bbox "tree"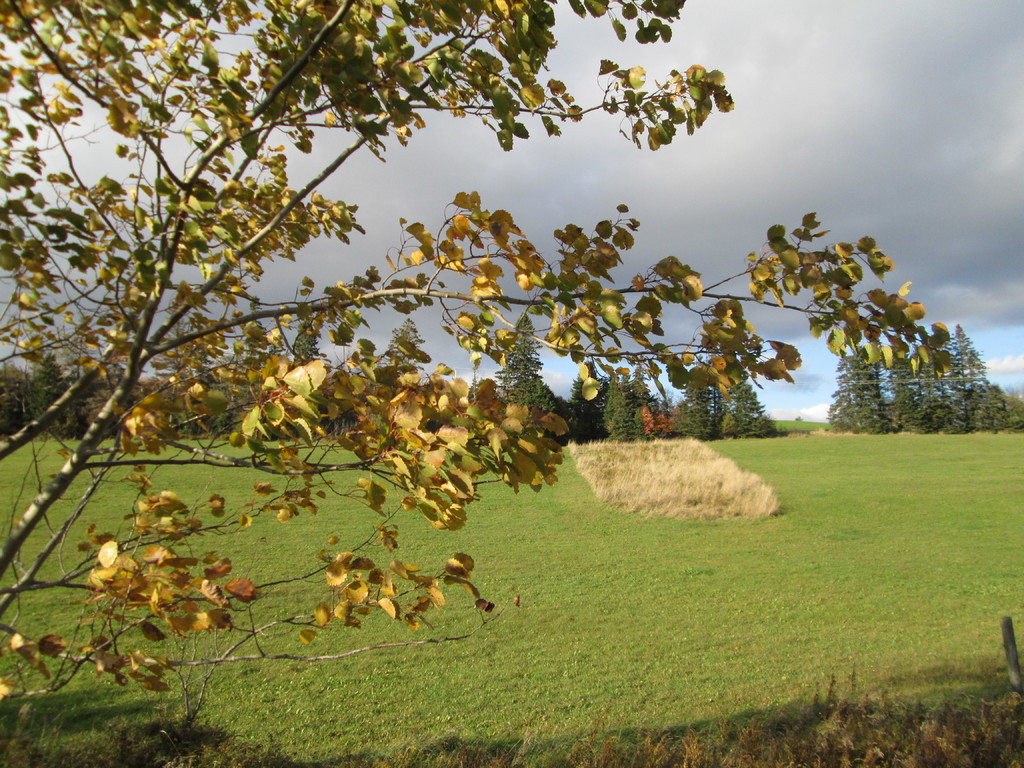
box=[0, 0, 946, 695]
